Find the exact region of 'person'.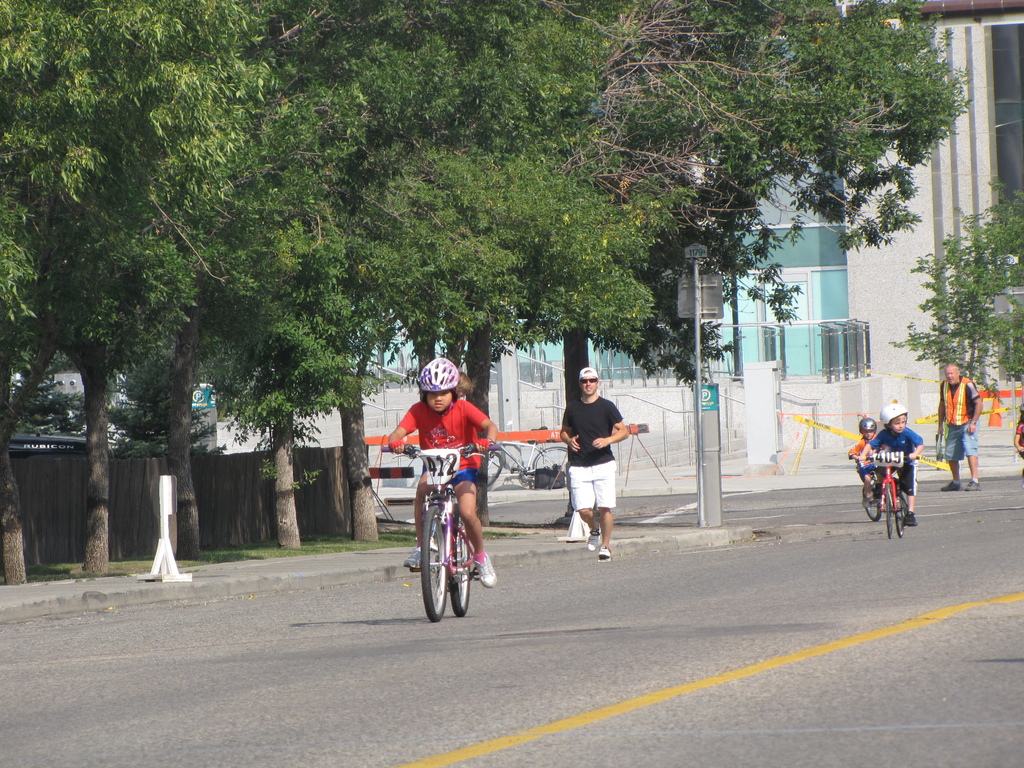
Exact region: {"x1": 1009, "y1": 398, "x2": 1023, "y2": 475}.
